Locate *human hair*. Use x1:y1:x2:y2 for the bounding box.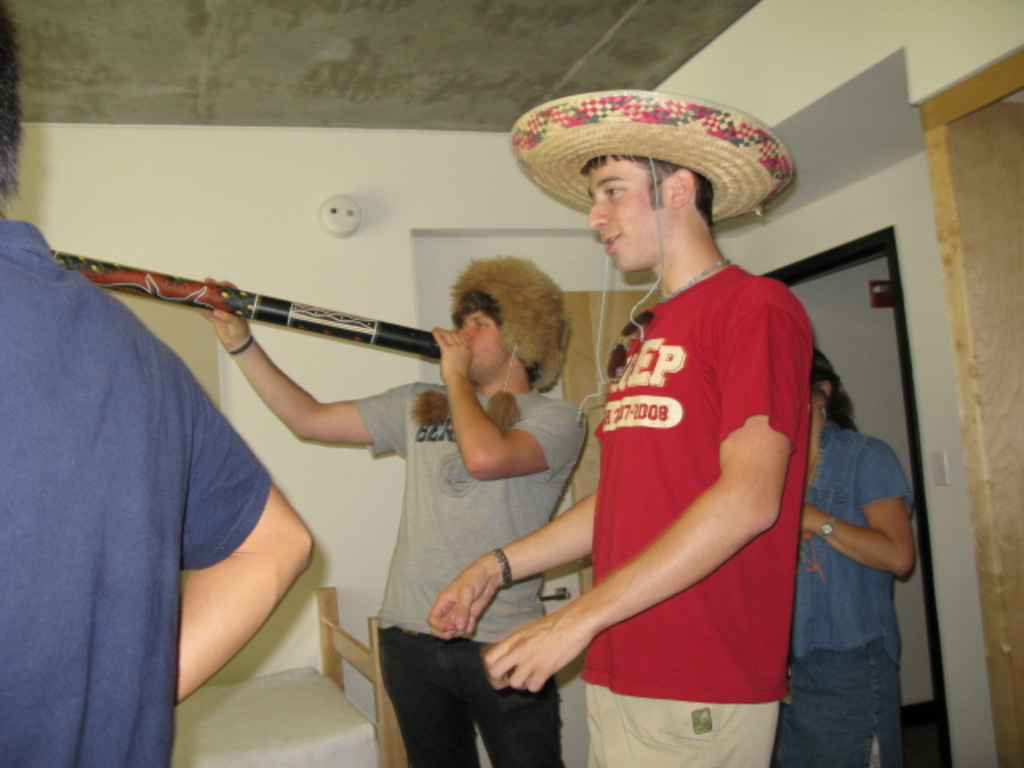
806:347:867:438.
